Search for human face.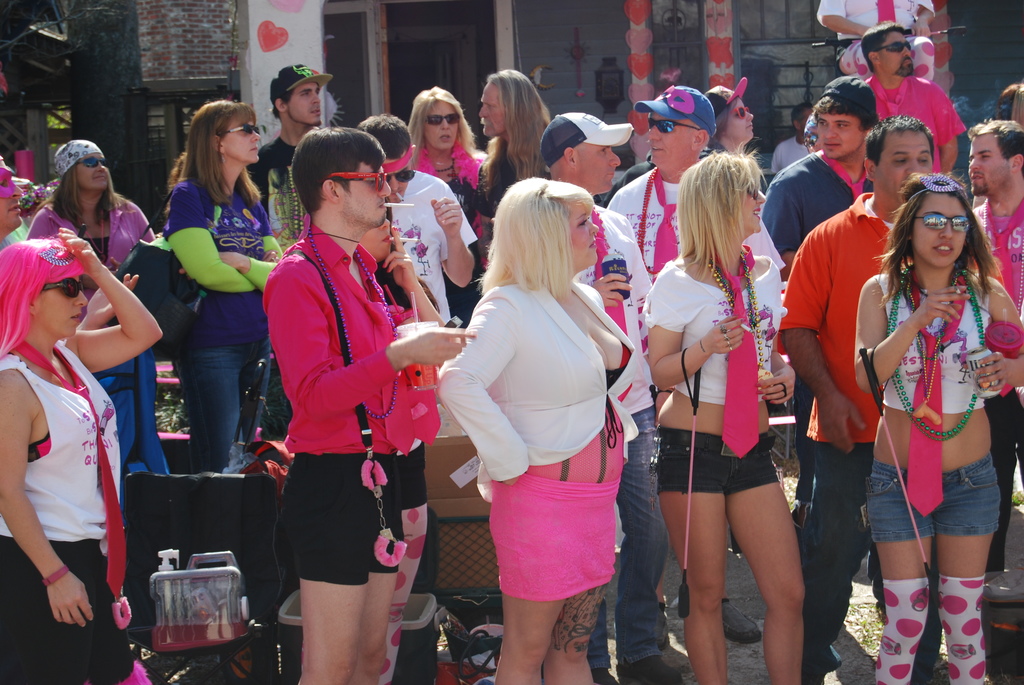
Found at [284, 80, 321, 126].
